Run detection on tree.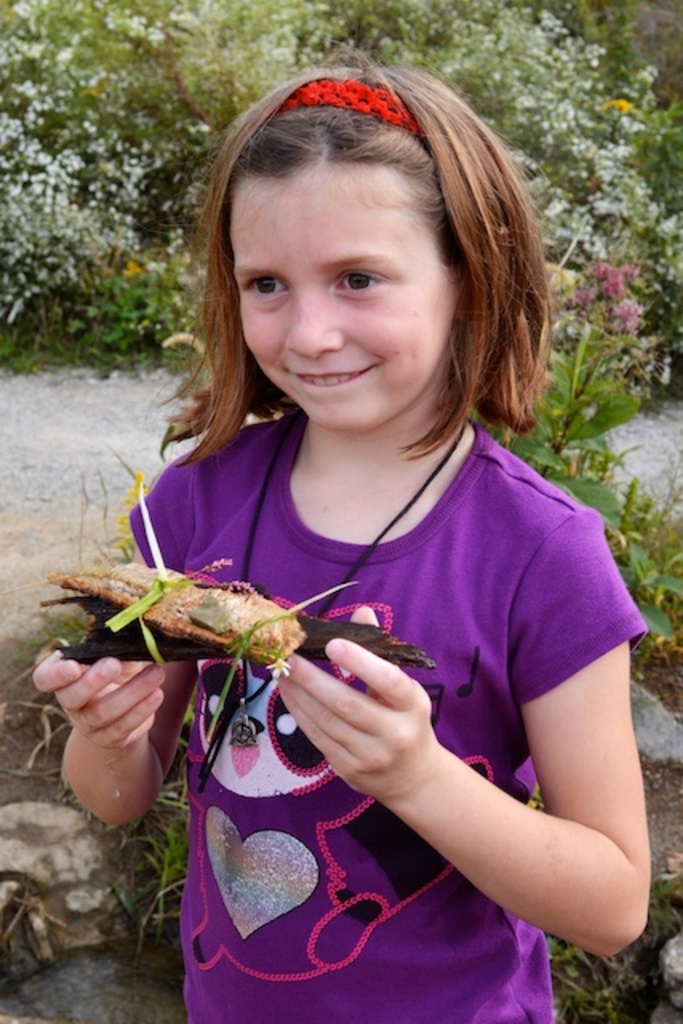
Result: l=0, t=0, r=681, b=370.
